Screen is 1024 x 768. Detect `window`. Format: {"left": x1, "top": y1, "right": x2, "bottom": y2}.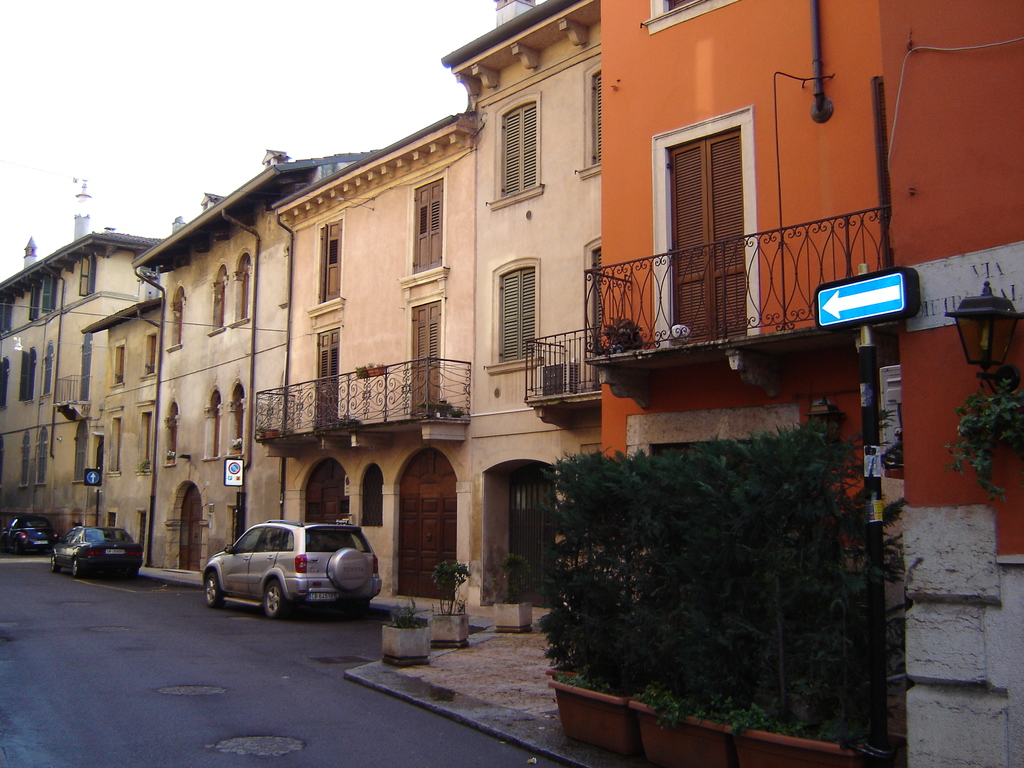
{"left": 234, "top": 392, "right": 244, "bottom": 432}.
